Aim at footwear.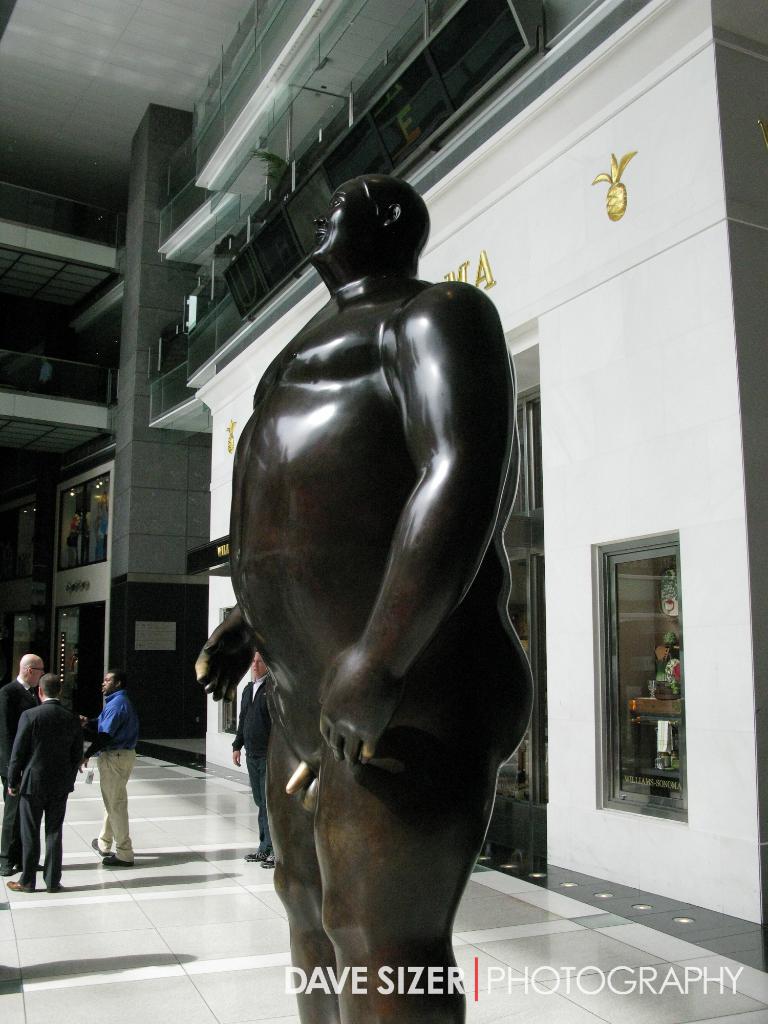
Aimed at bbox=(102, 849, 132, 867).
